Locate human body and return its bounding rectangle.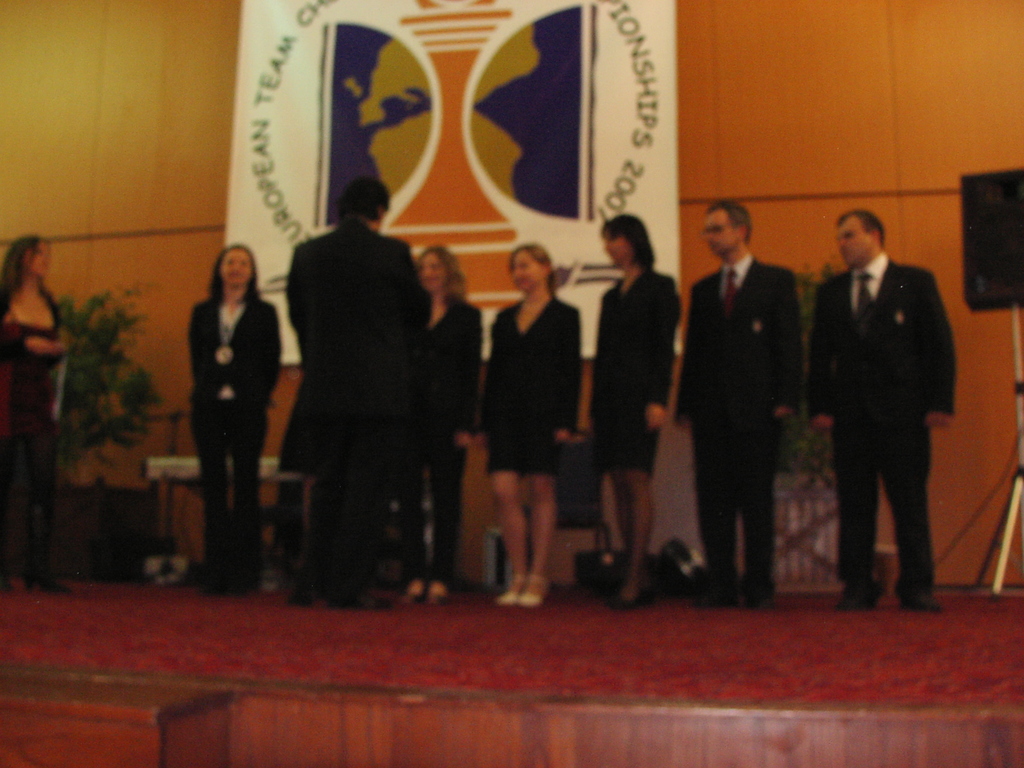
[left=803, top=209, right=953, bottom=627].
